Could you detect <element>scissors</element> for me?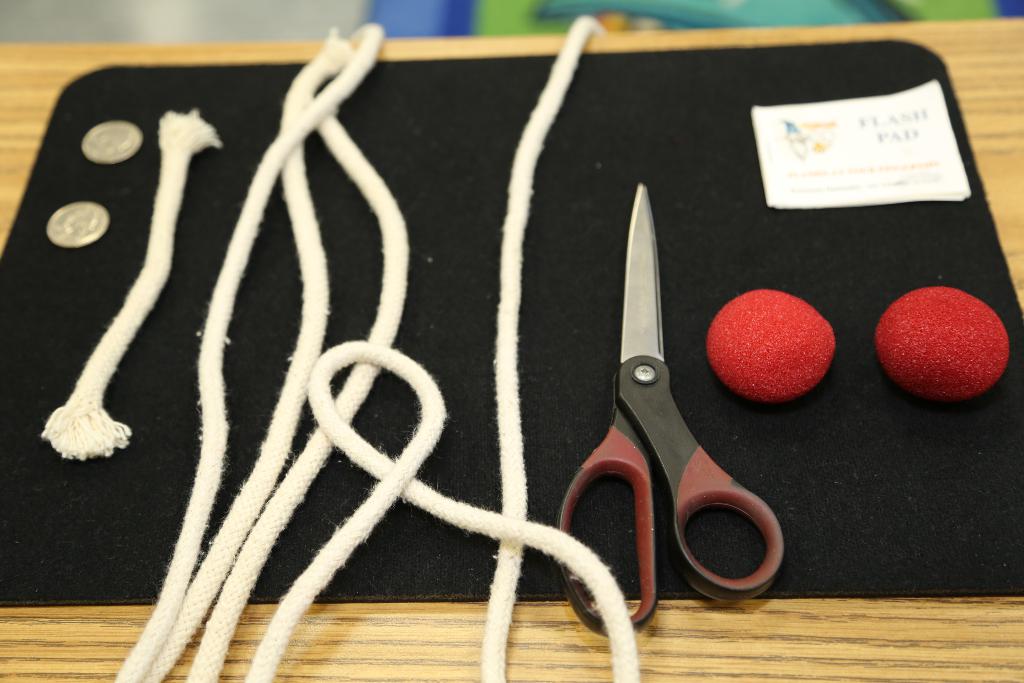
Detection result: locate(561, 176, 788, 636).
